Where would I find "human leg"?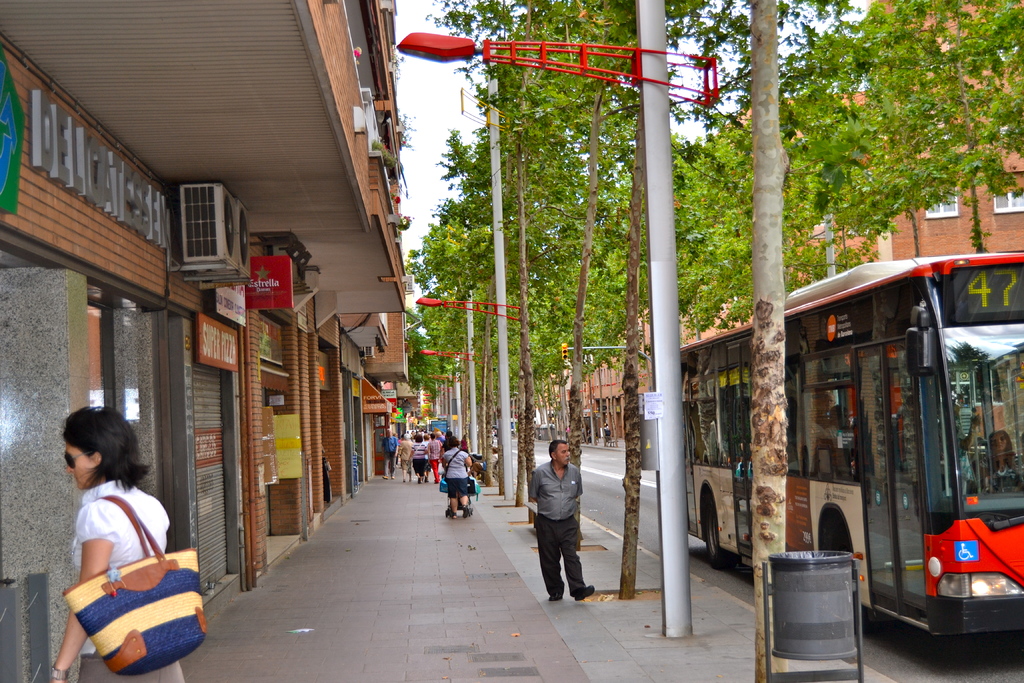
At {"left": 133, "top": 659, "right": 184, "bottom": 682}.
